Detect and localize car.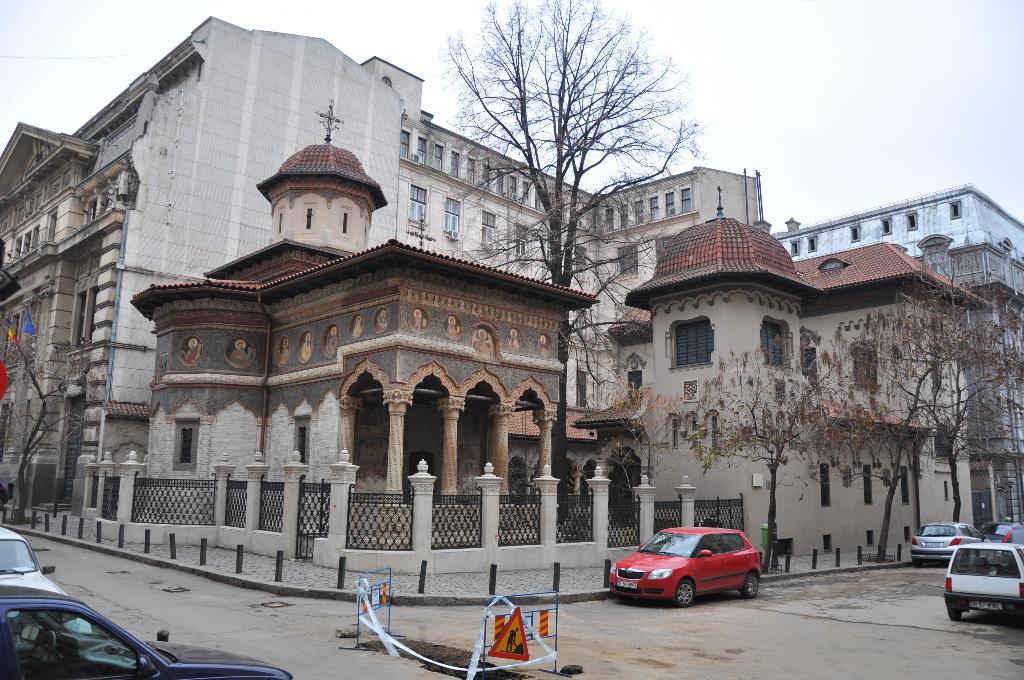
Localized at 0, 584, 297, 679.
